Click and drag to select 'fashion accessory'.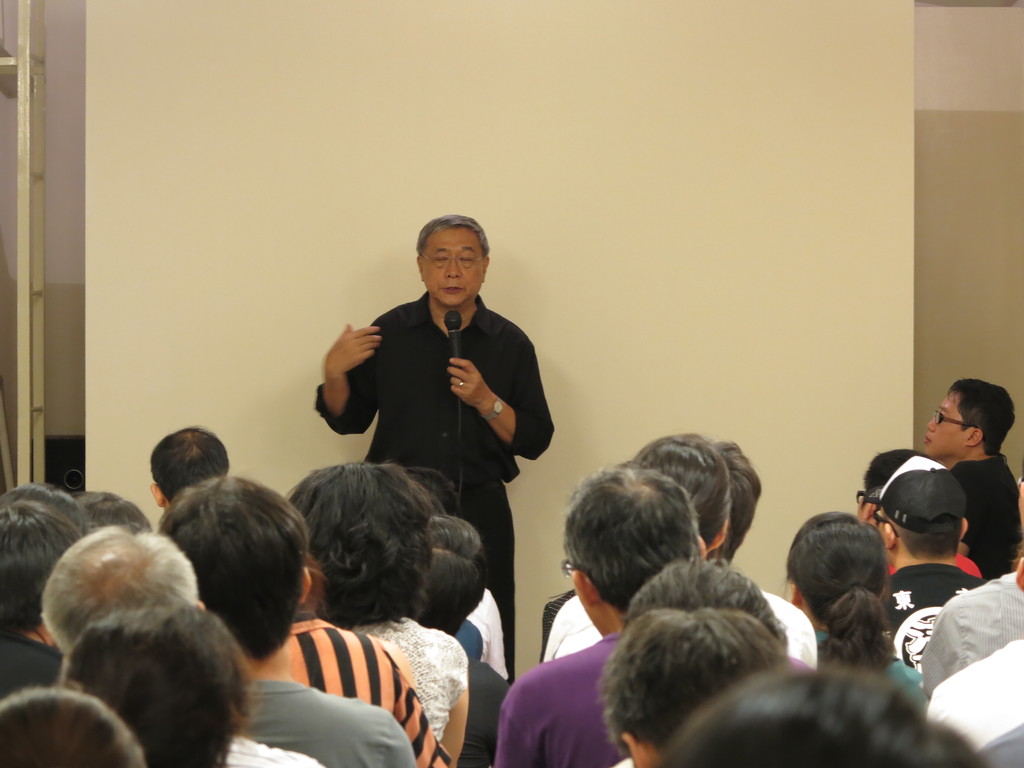
Selection: [860,445,947,509].
